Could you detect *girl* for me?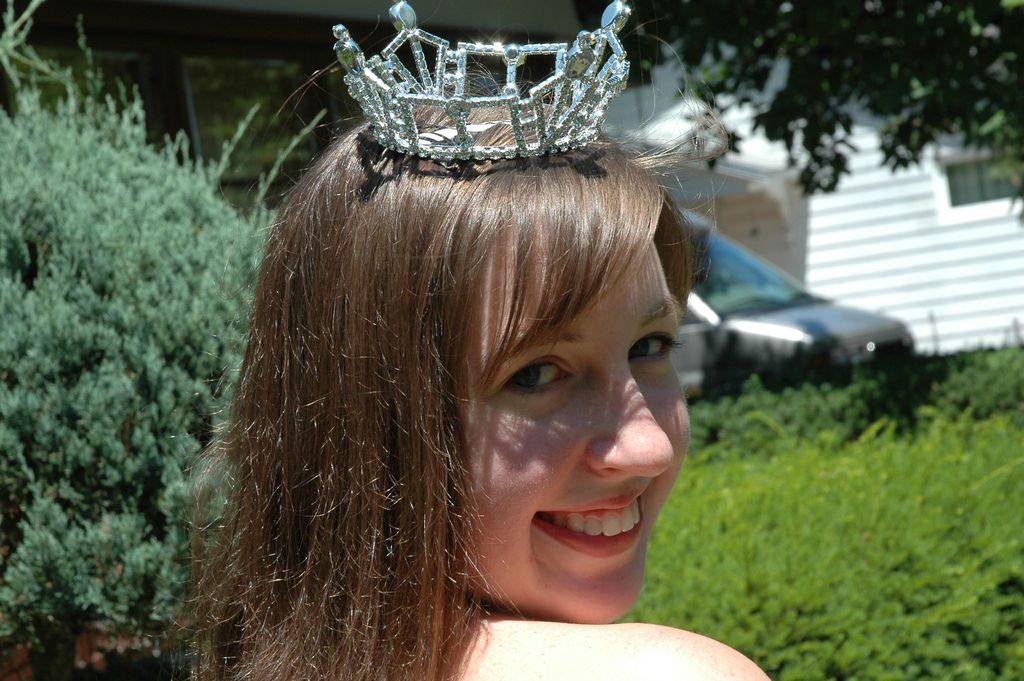
Detection result: crop(189, 3, 771, 680).
